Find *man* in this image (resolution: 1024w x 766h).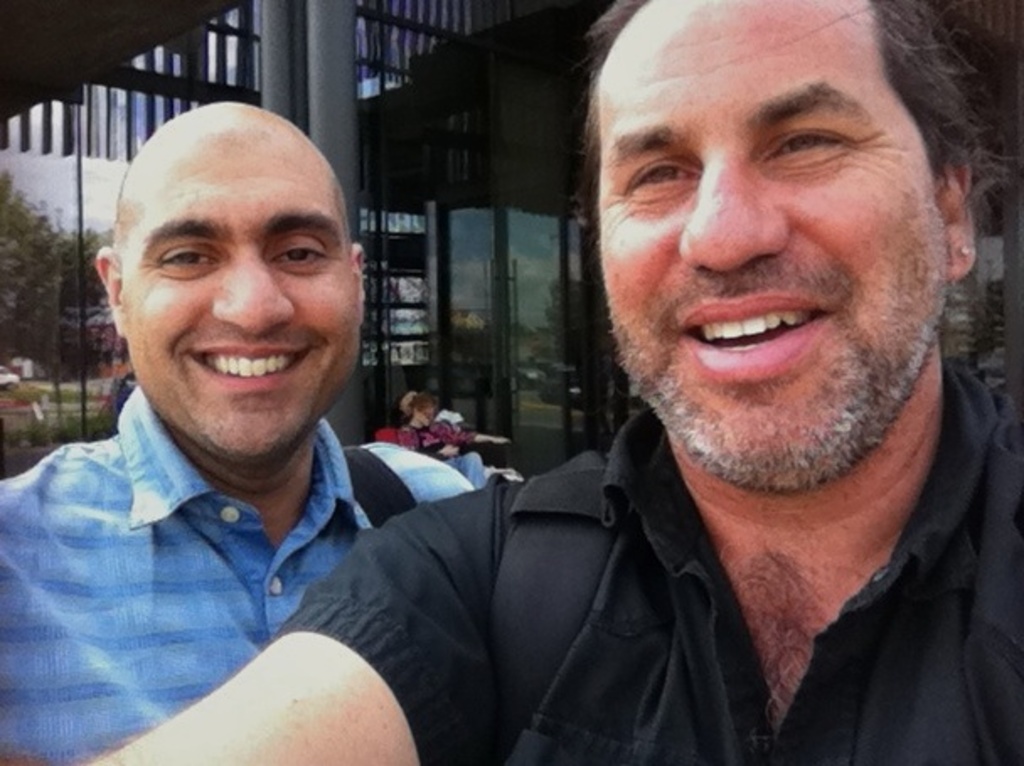
(left=0, top=94, right=485, bottom=764).
